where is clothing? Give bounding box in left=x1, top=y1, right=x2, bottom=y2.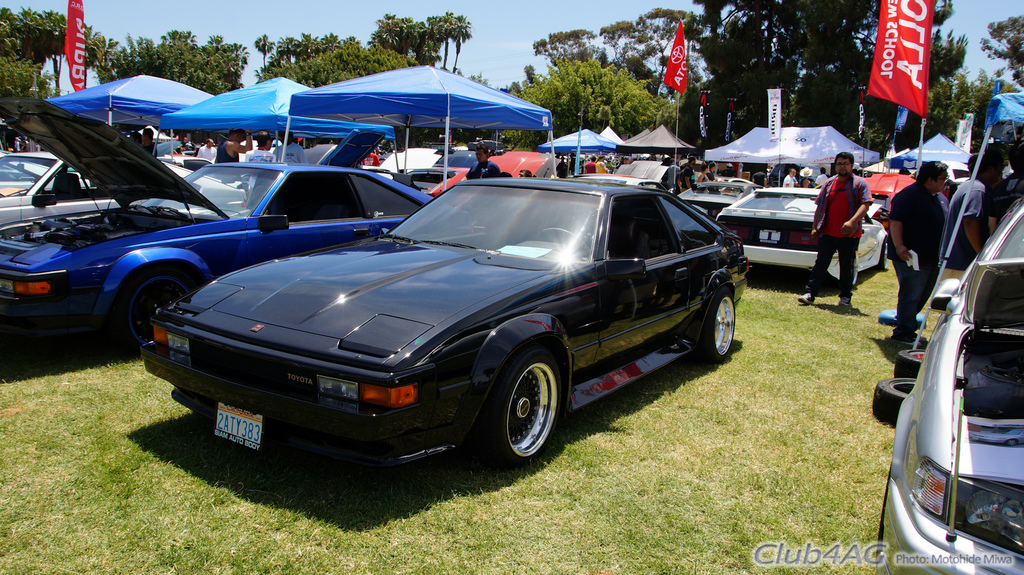
left=211, top=132, right=237, bottom=162.
